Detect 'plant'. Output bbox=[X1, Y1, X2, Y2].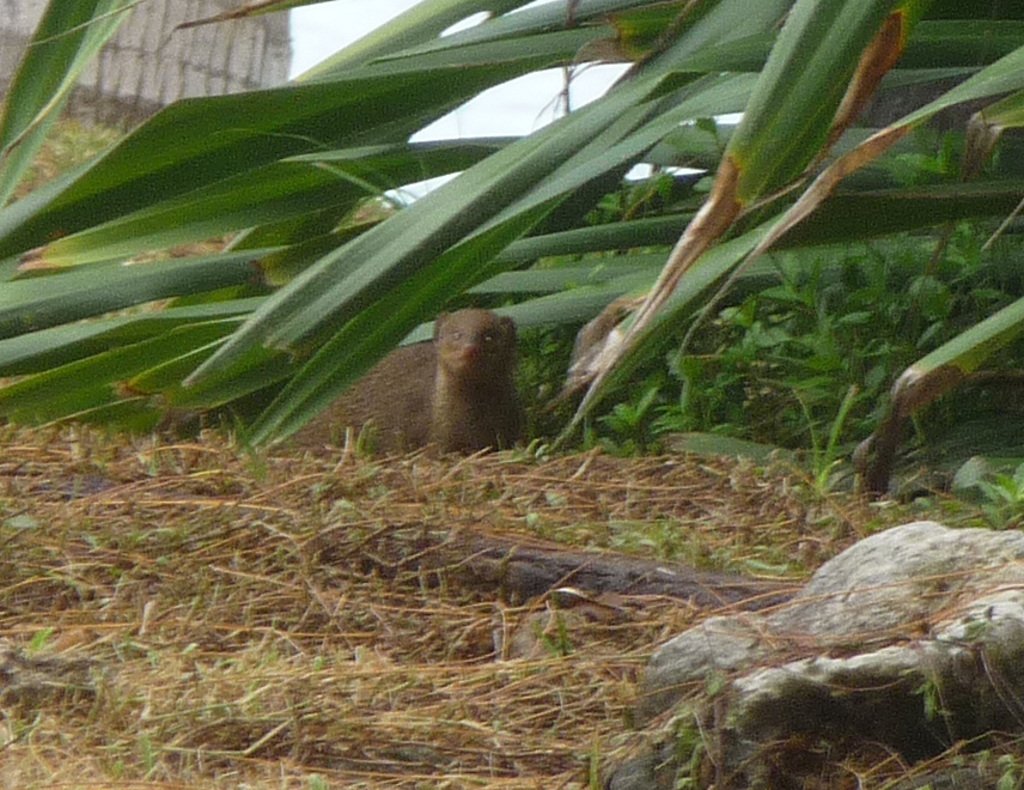
bbox=[234, 406, 275, 487].
